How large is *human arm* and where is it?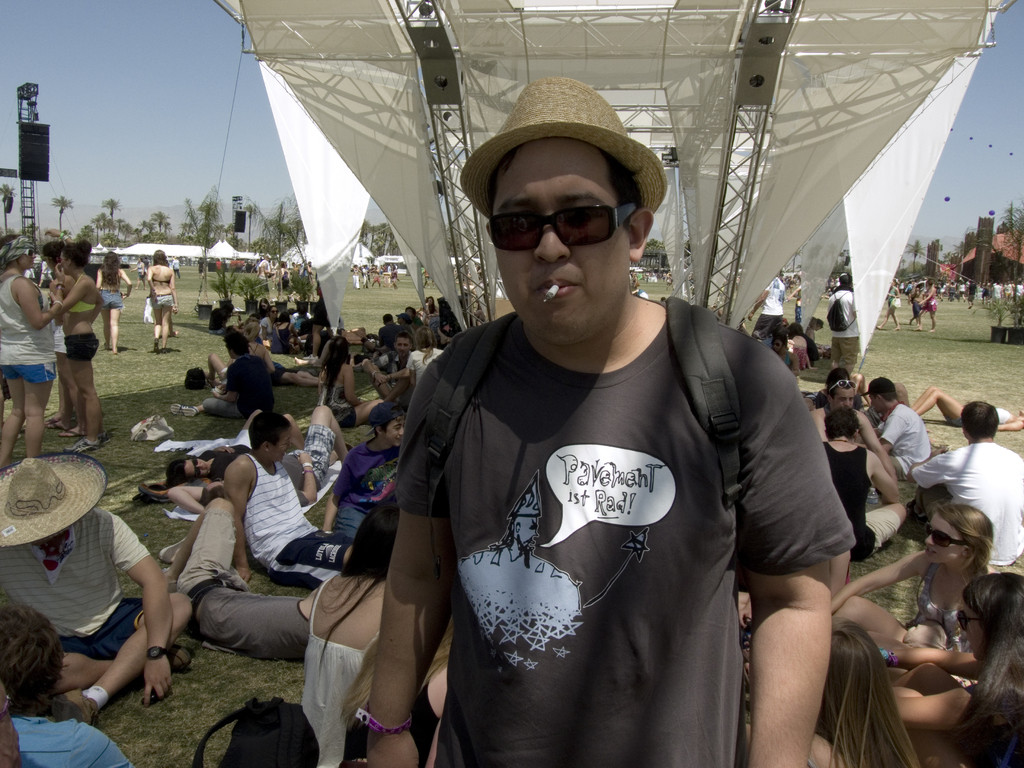
Bounding box: {"x1": 97, "y1": 271, "x2": 103, "y2": 286}.
